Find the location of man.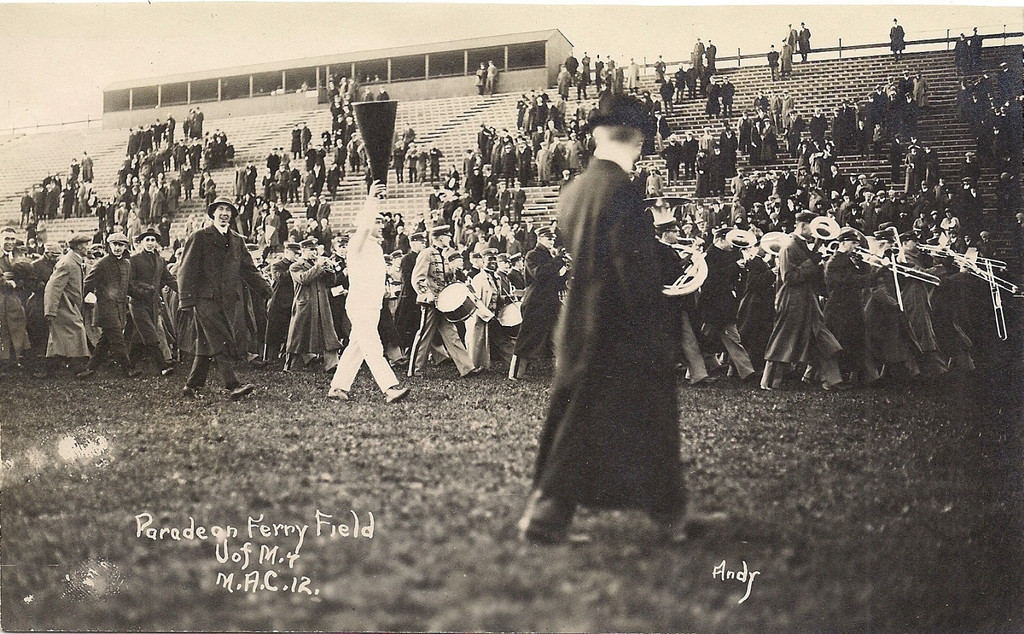
Location: pyautogui.locateOnScreen(907, 127, 927, 186).
